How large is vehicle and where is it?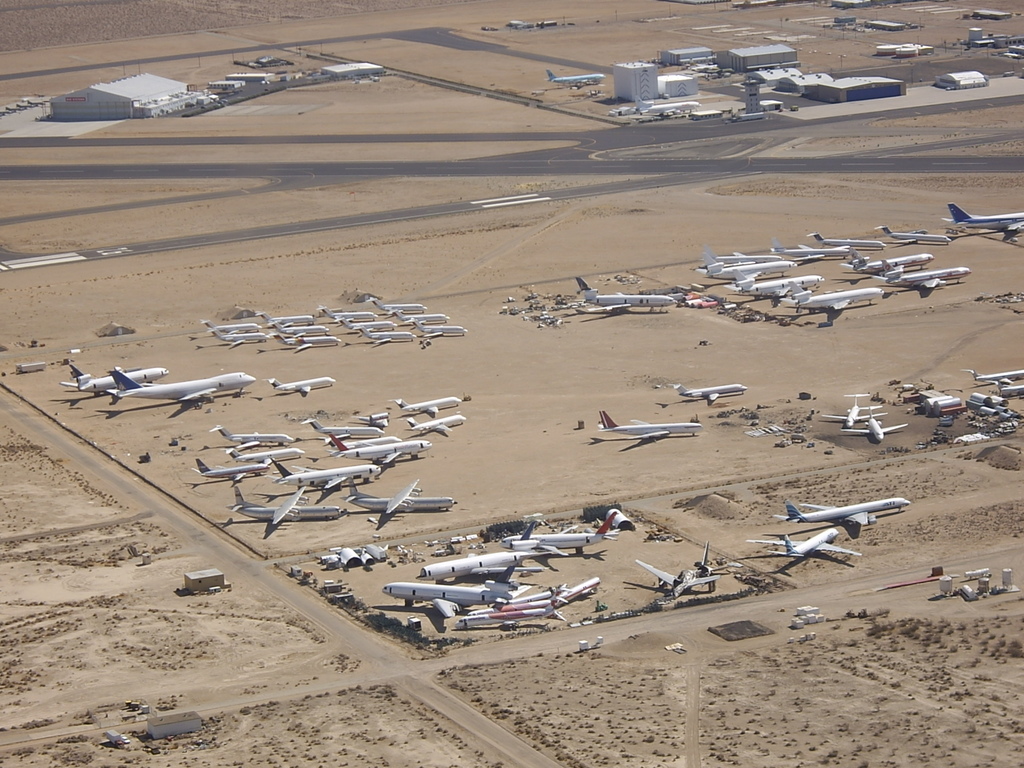
Bounding box: [201,319,260,333].
